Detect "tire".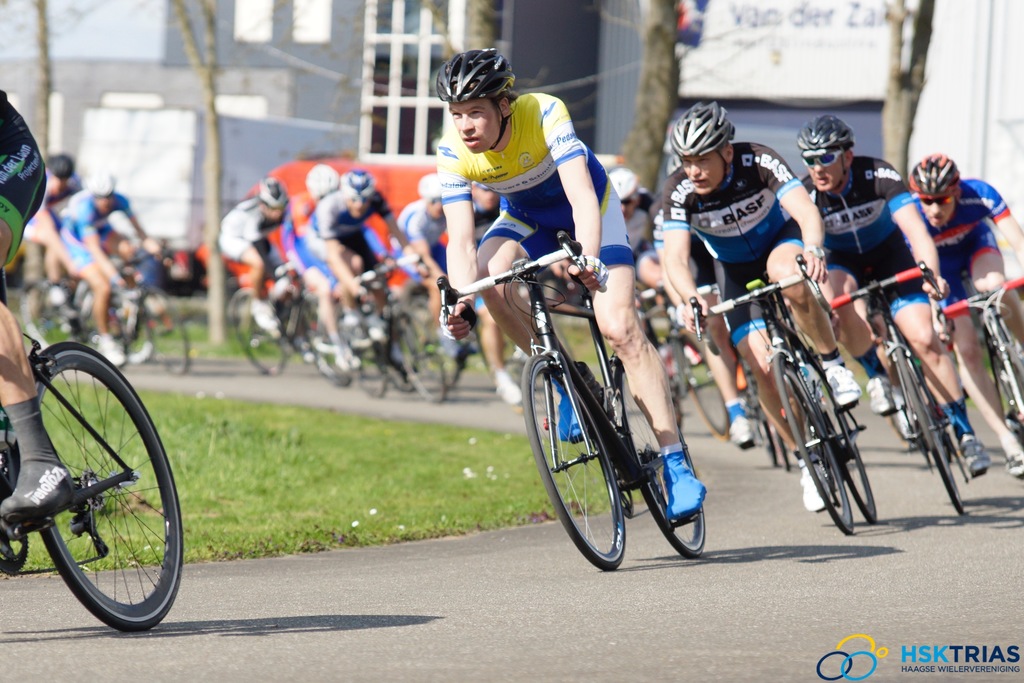
Detected at locate(609, 355, 709, 559).
